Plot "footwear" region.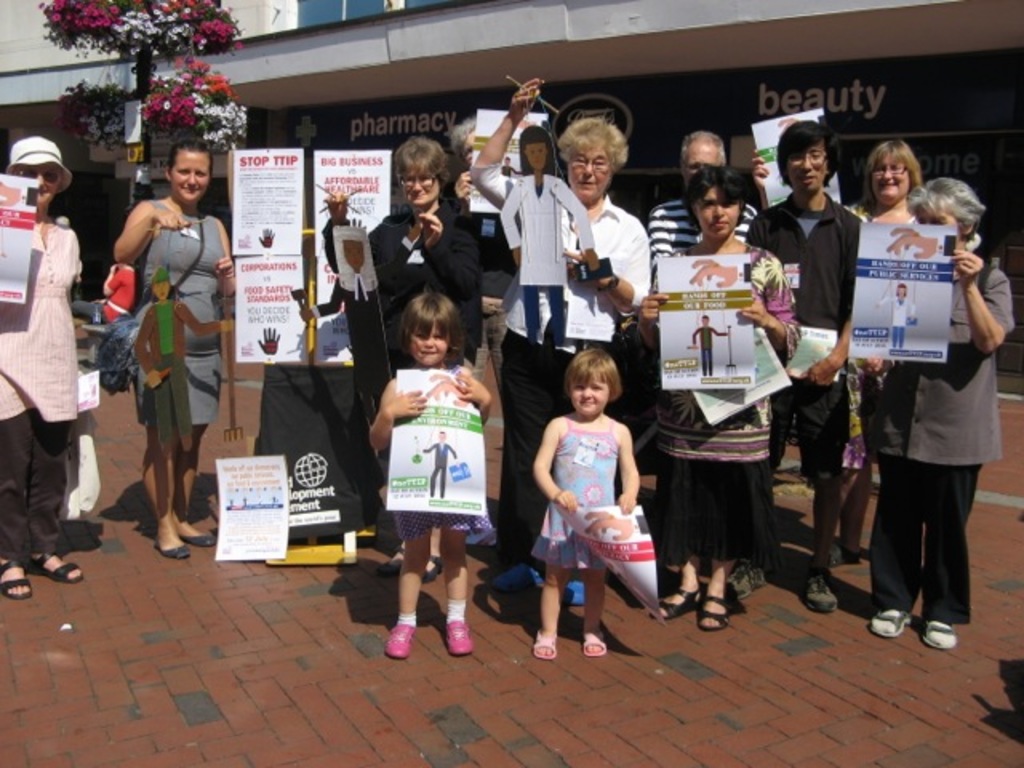
Plotted at (181,531,214,546).
